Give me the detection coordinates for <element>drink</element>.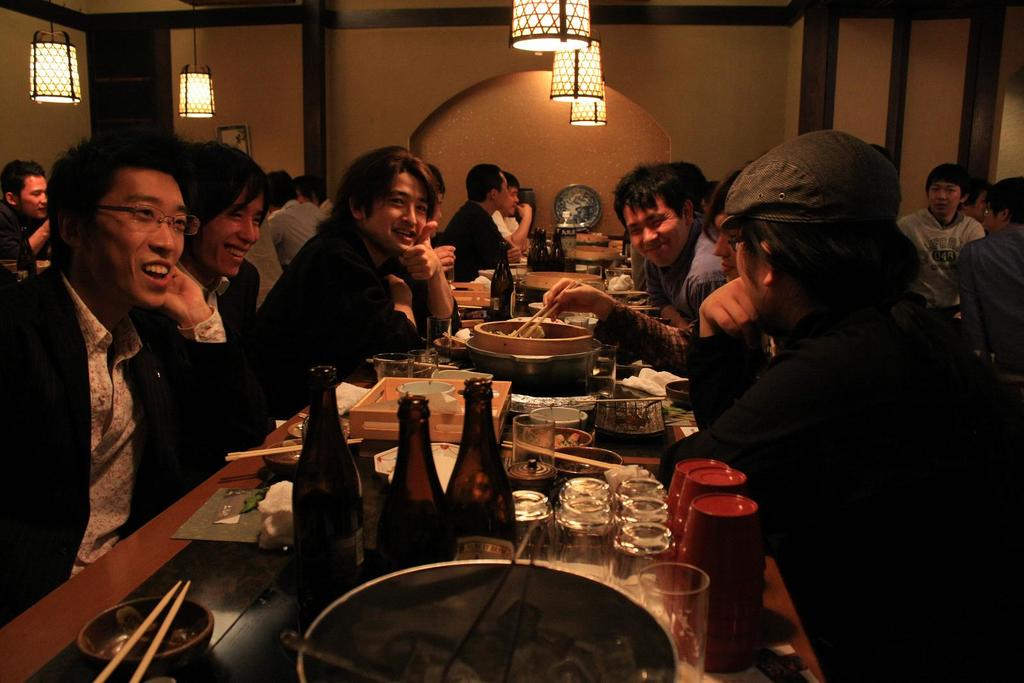
bbox=[279, 394, 353, 599].
